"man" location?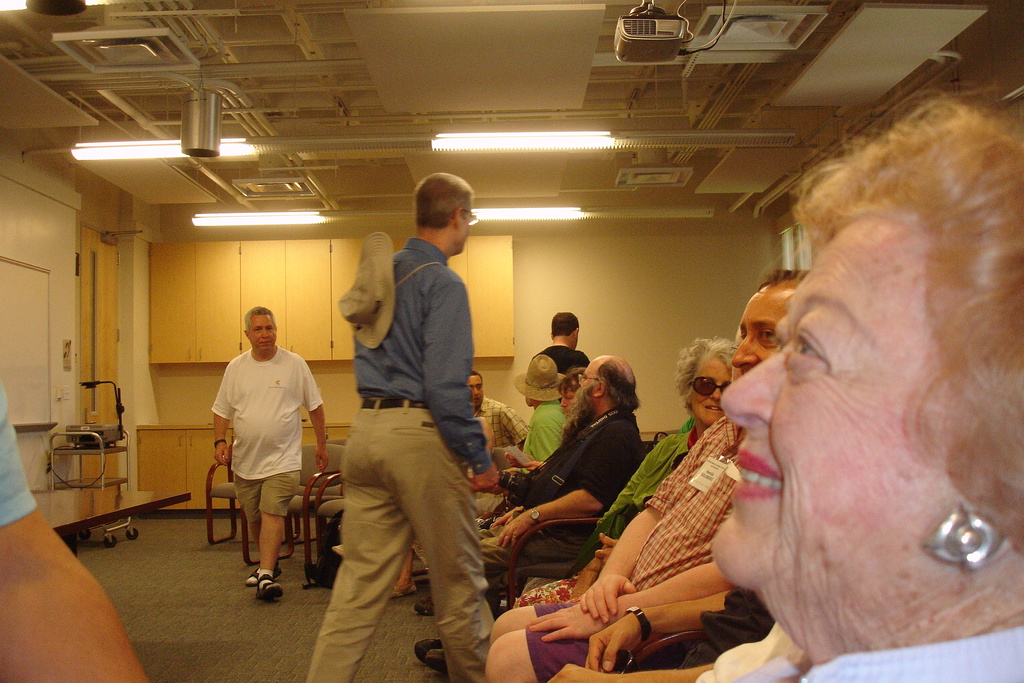
(left=409, top=353, right=644, bottom=663)
